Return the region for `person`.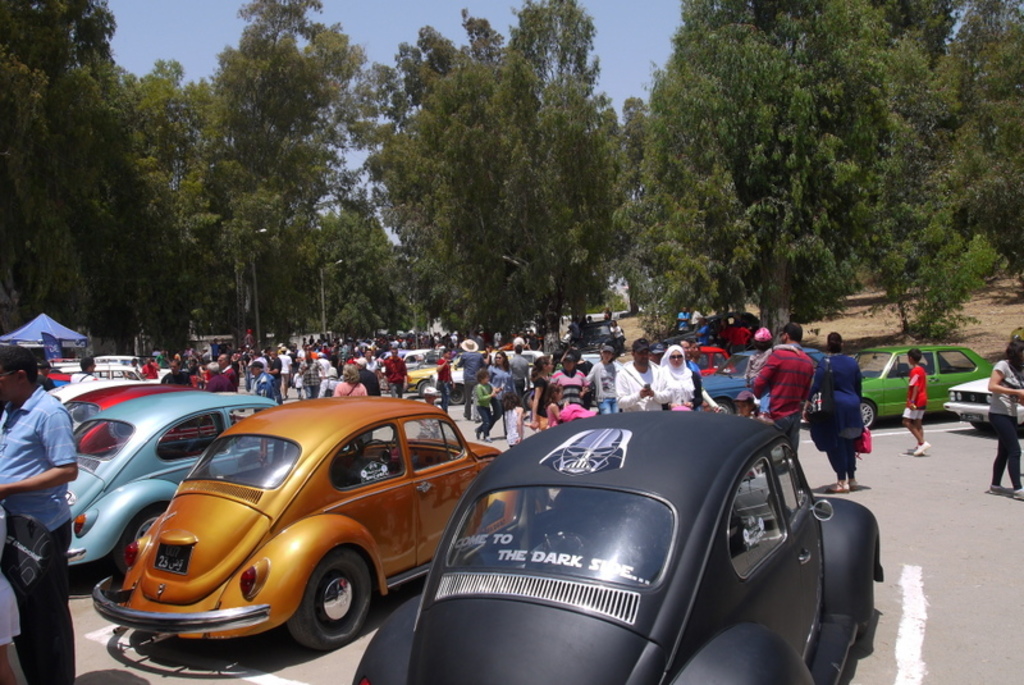
506/399/525/453.
